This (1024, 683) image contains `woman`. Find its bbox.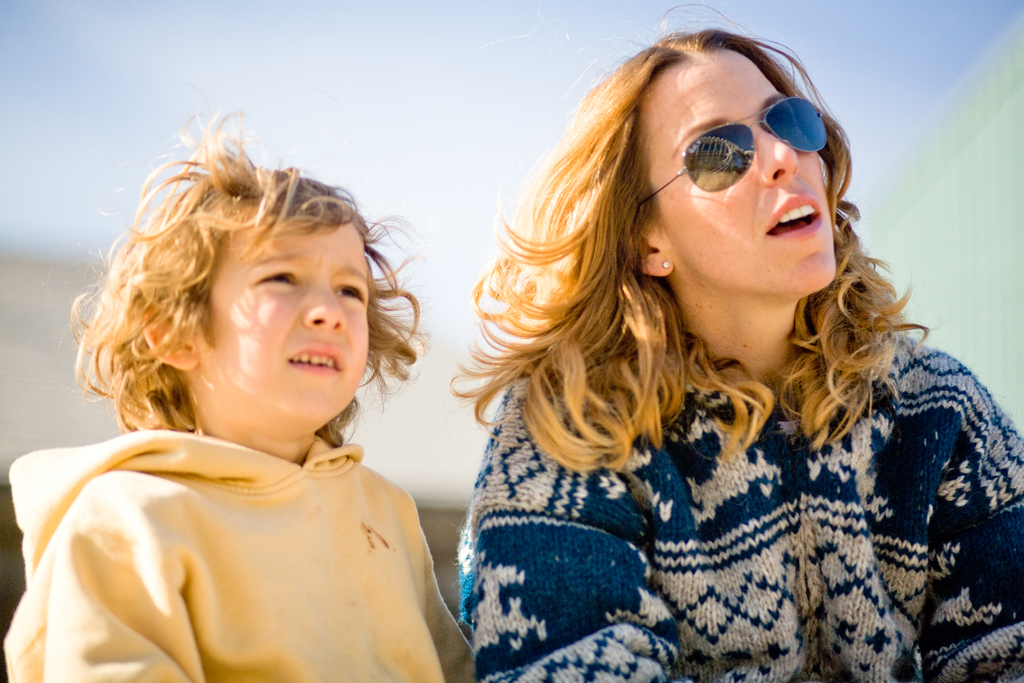
444:25:999:682.
